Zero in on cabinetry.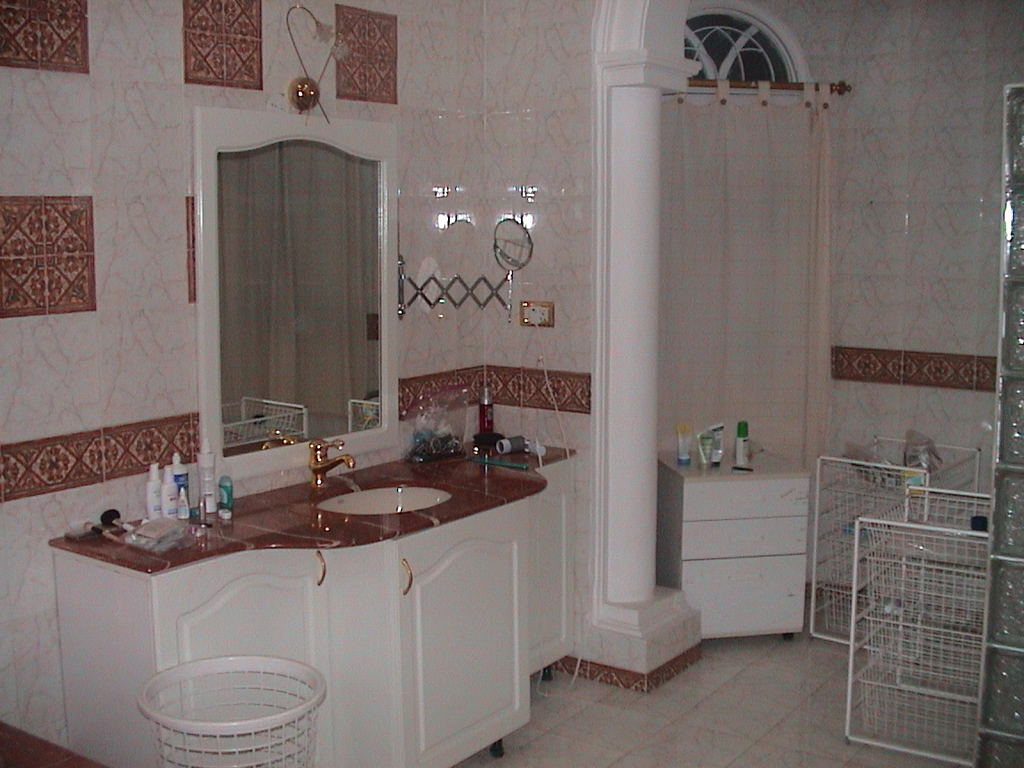
Zeroed in: (x1=55, y1=533, x2=357, y2=758).
